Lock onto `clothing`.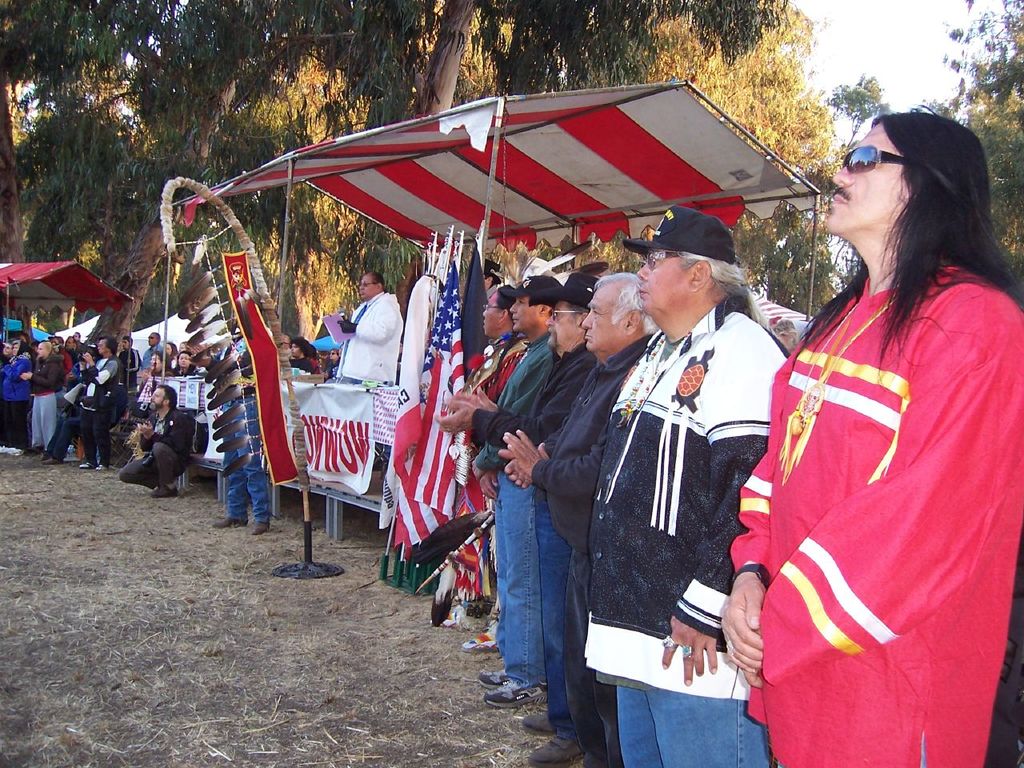
Locked: select_region(465, 334, 526, 616).
